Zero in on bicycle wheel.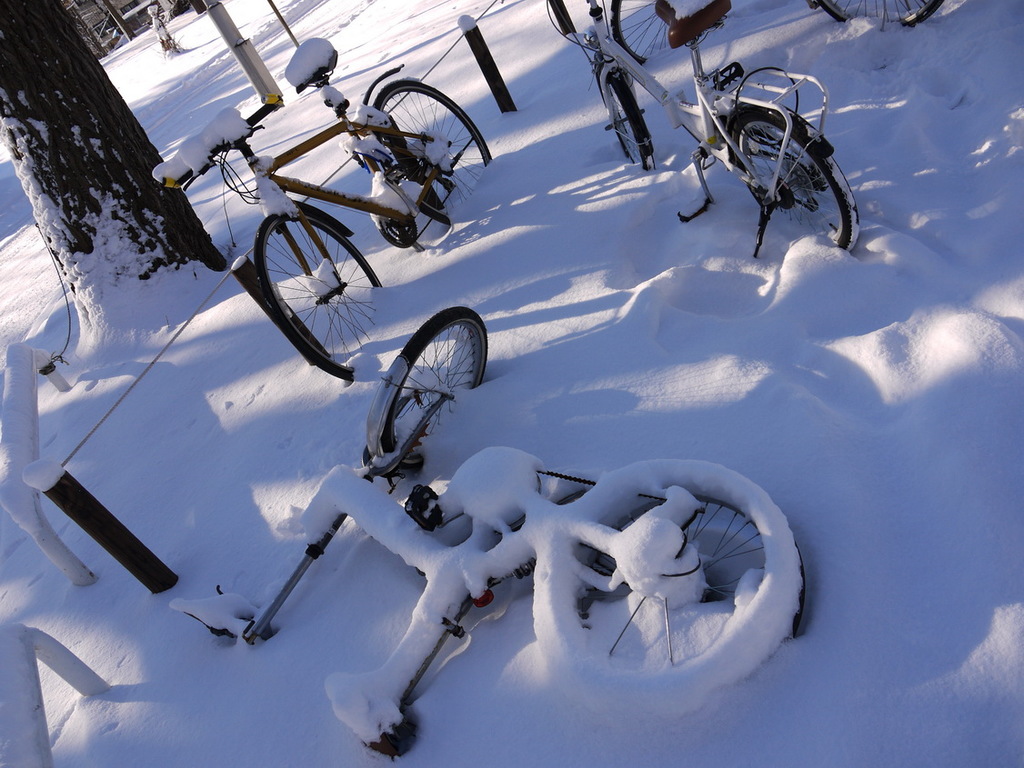
Zeroed in: {"left": 364, "top": 77, "right": 493, "bottom": 232}.
